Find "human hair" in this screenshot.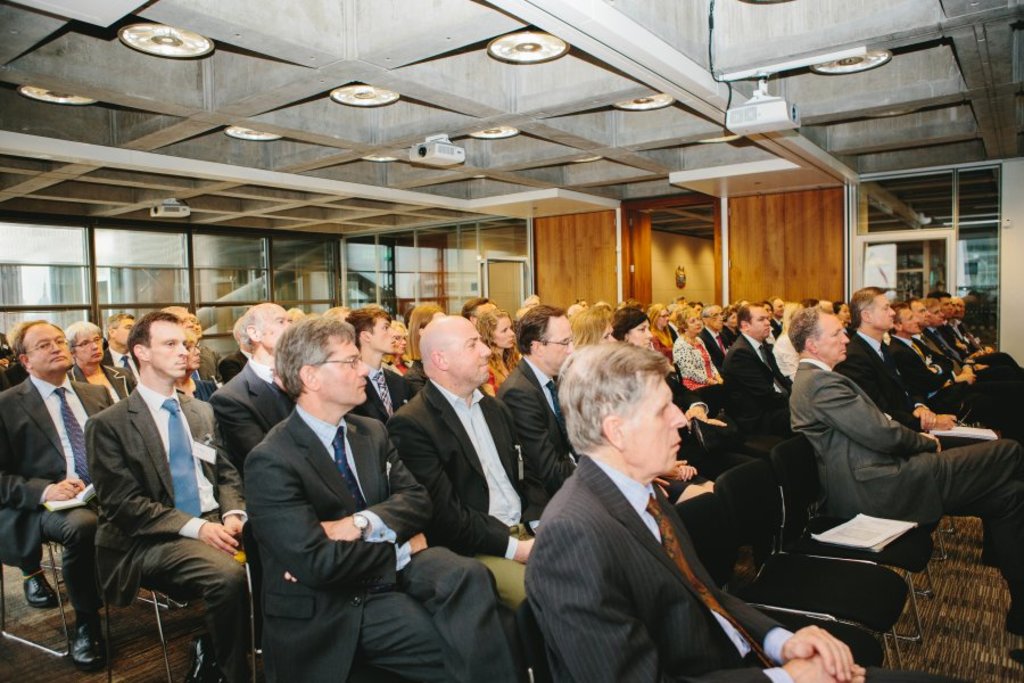
The bounding box for "human hair" is {"left": 124, "top": 303, "right": 180, "bottom": 360}.
